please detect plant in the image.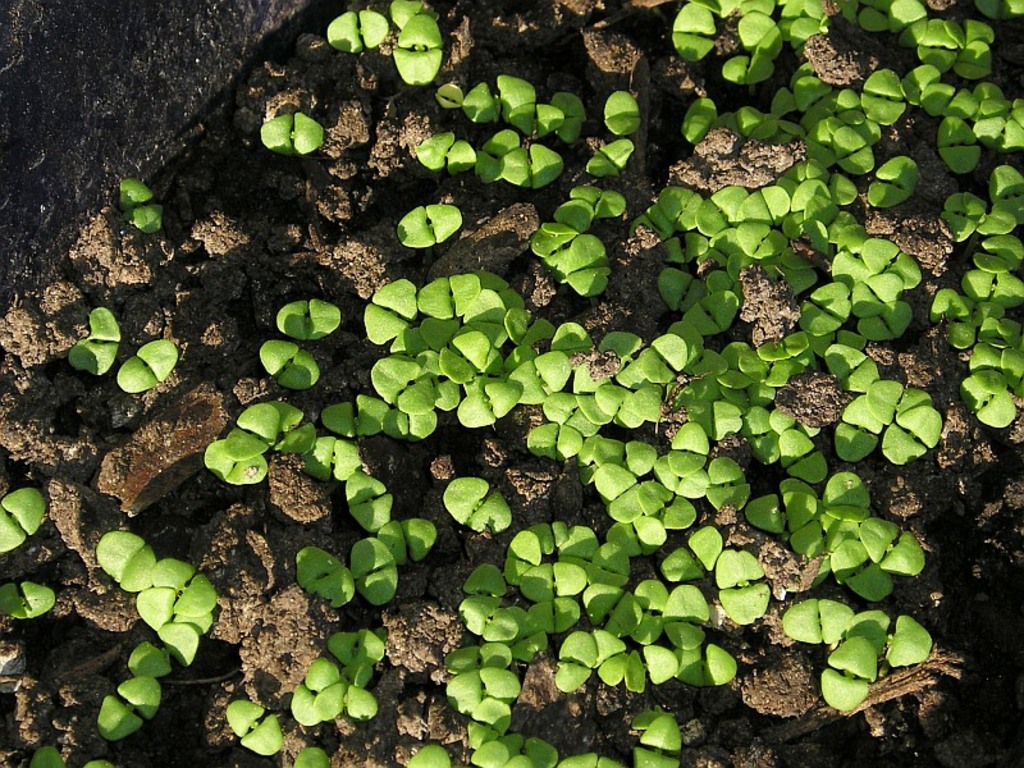
[474, 737, 535, 767].
